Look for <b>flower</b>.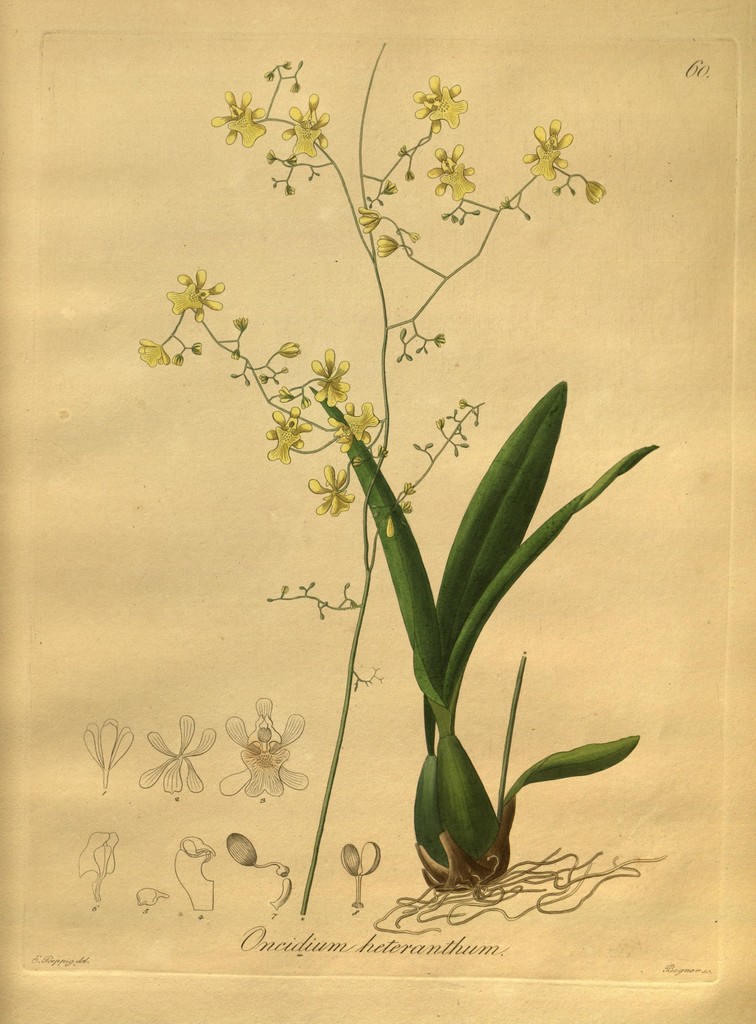
Found: bbox(263, 405, 314, 475).
